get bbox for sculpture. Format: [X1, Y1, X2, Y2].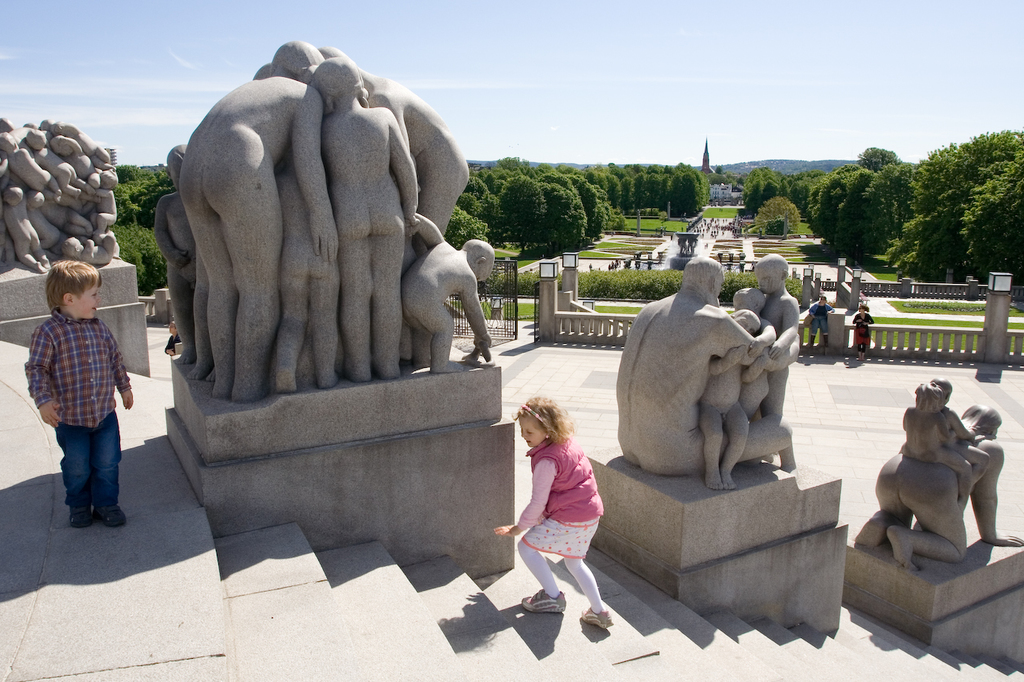
[899, 389, 974, 506].
